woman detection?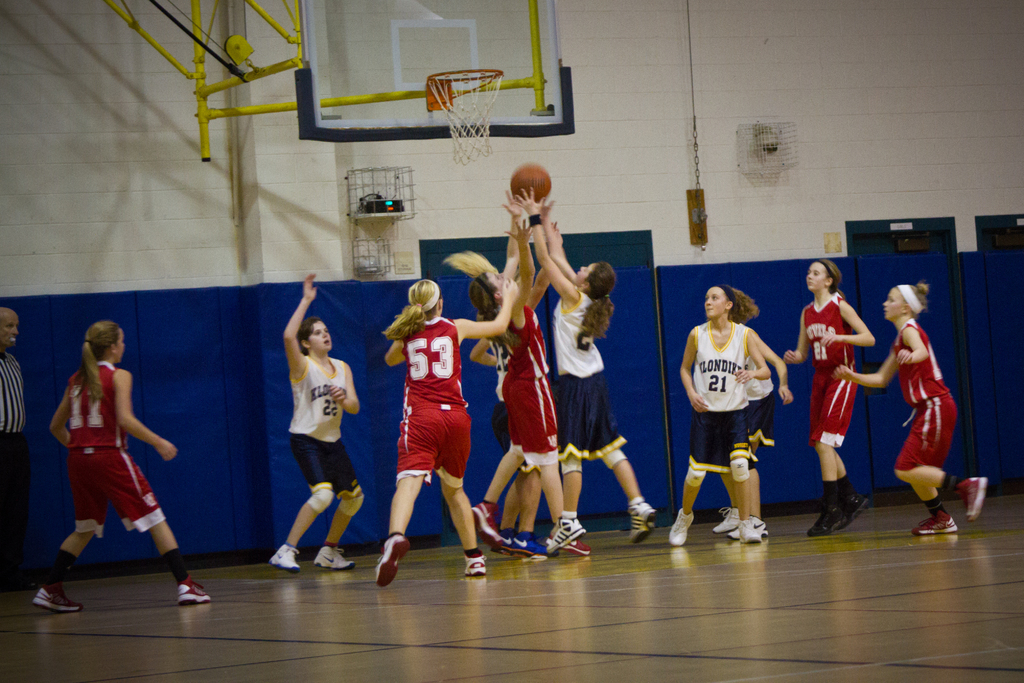
crop(37, 316, 183, 598)
